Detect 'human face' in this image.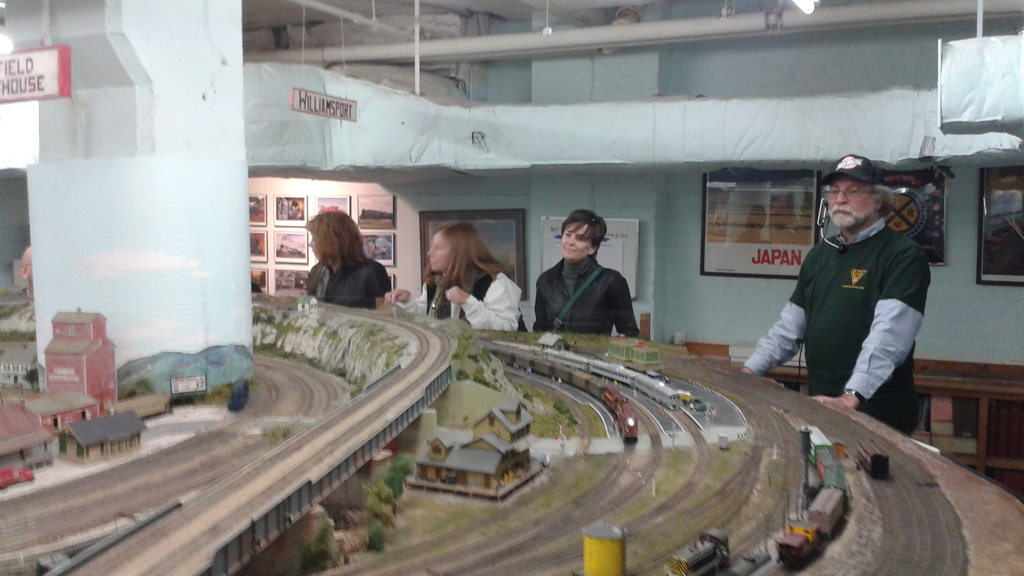
Detection: bbox=[559, 227, 586, 261].
